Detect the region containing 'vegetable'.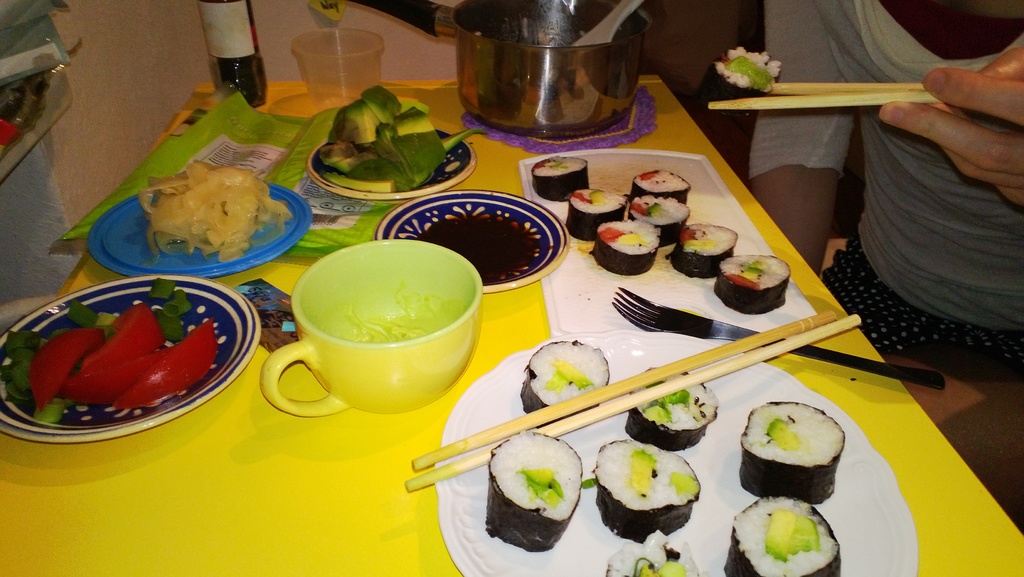
<region>545, 362, 592, 388</region>.
